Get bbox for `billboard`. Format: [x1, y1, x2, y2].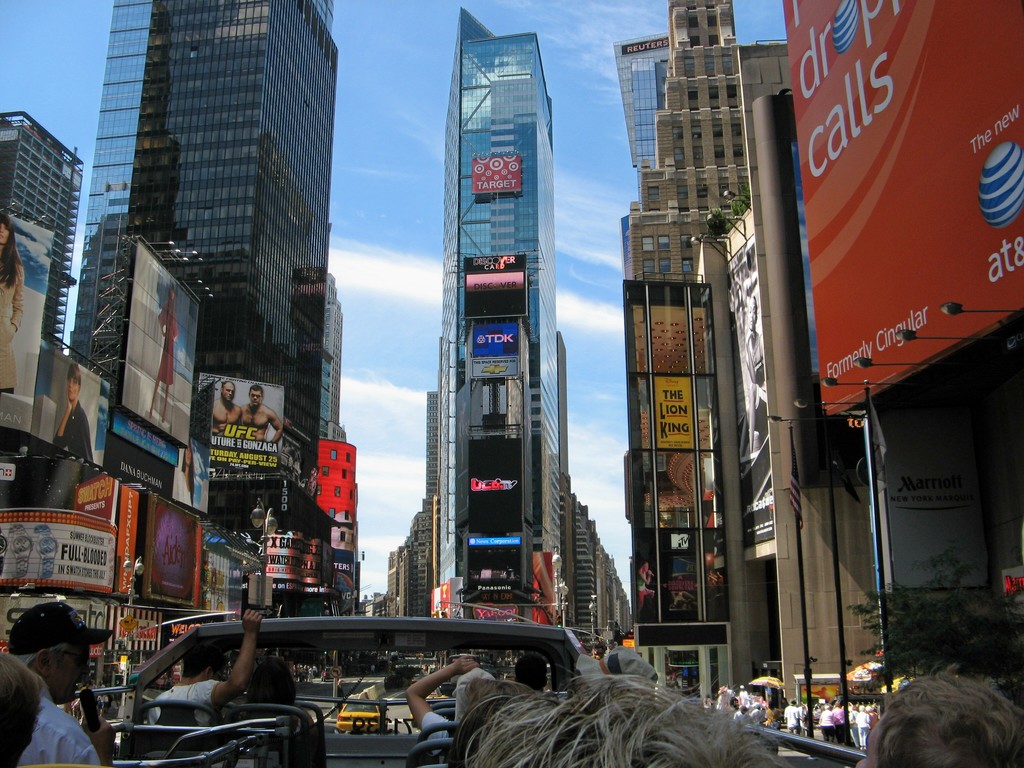
[0, 212, 58, 430].
